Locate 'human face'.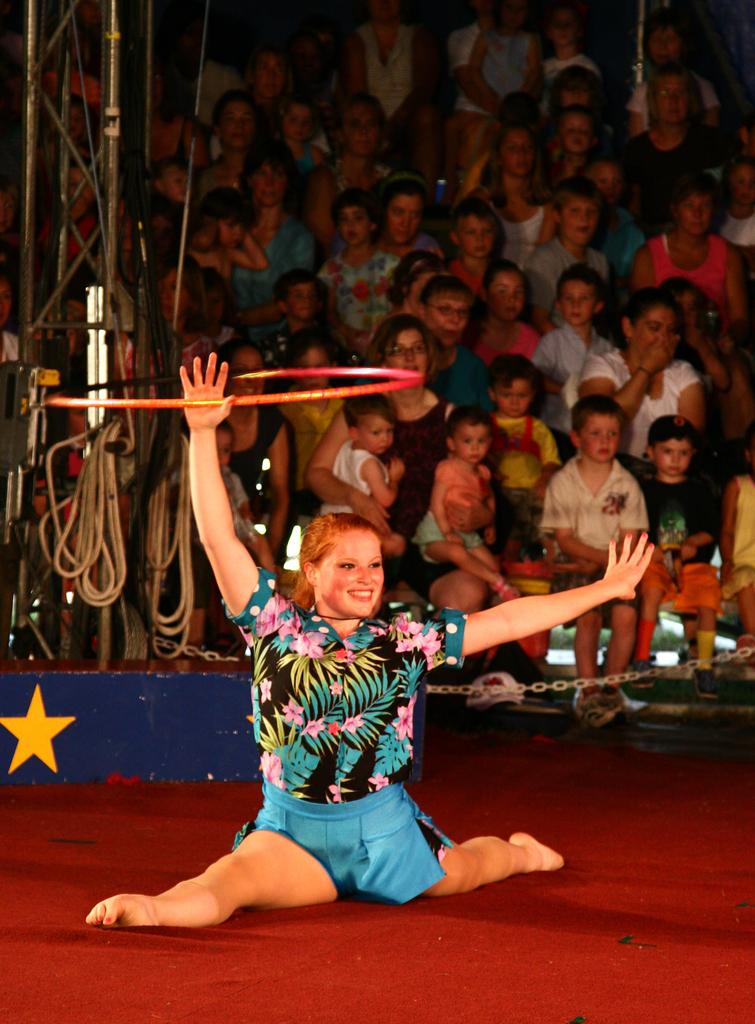
Bounding box: 556/108/592/154.
